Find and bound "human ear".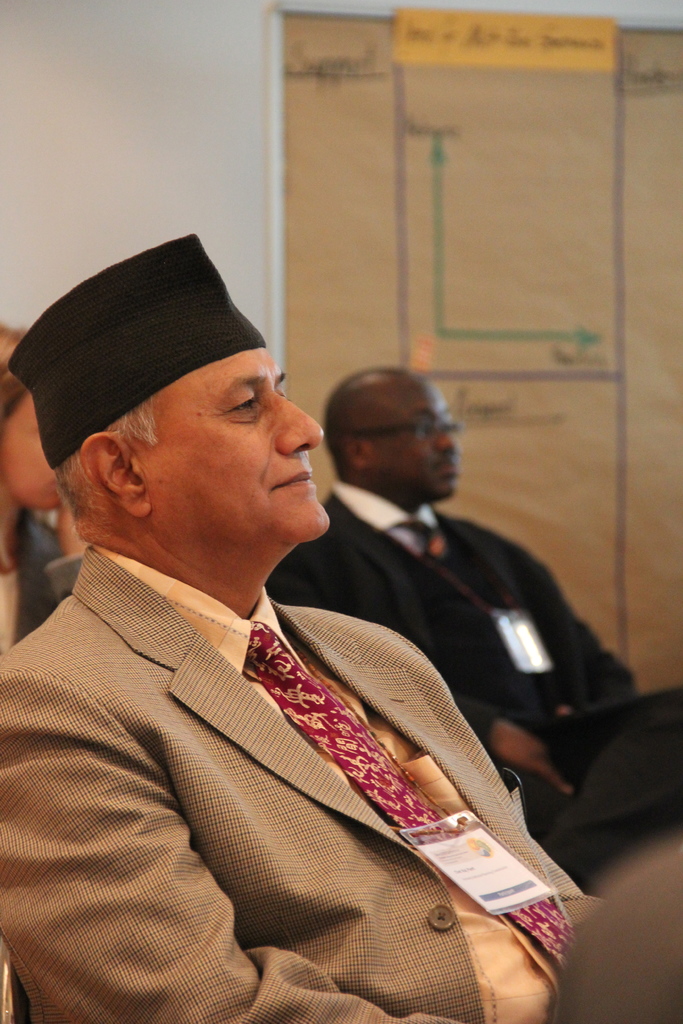
Bound: 81,428,151,522.
